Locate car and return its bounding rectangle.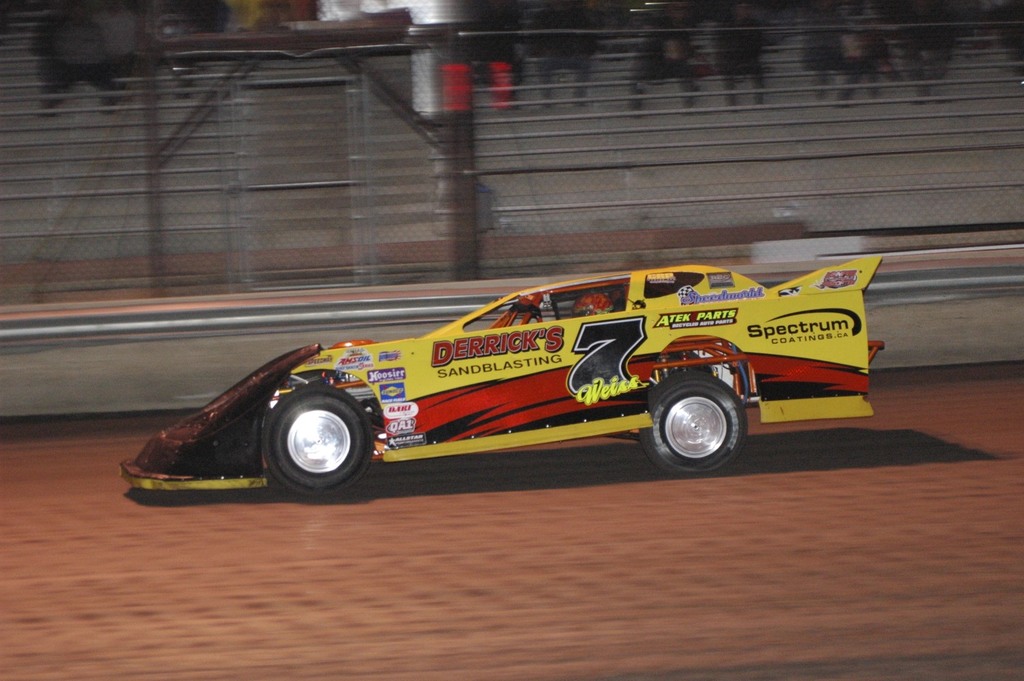
<box>120,249,887,482</box>.
